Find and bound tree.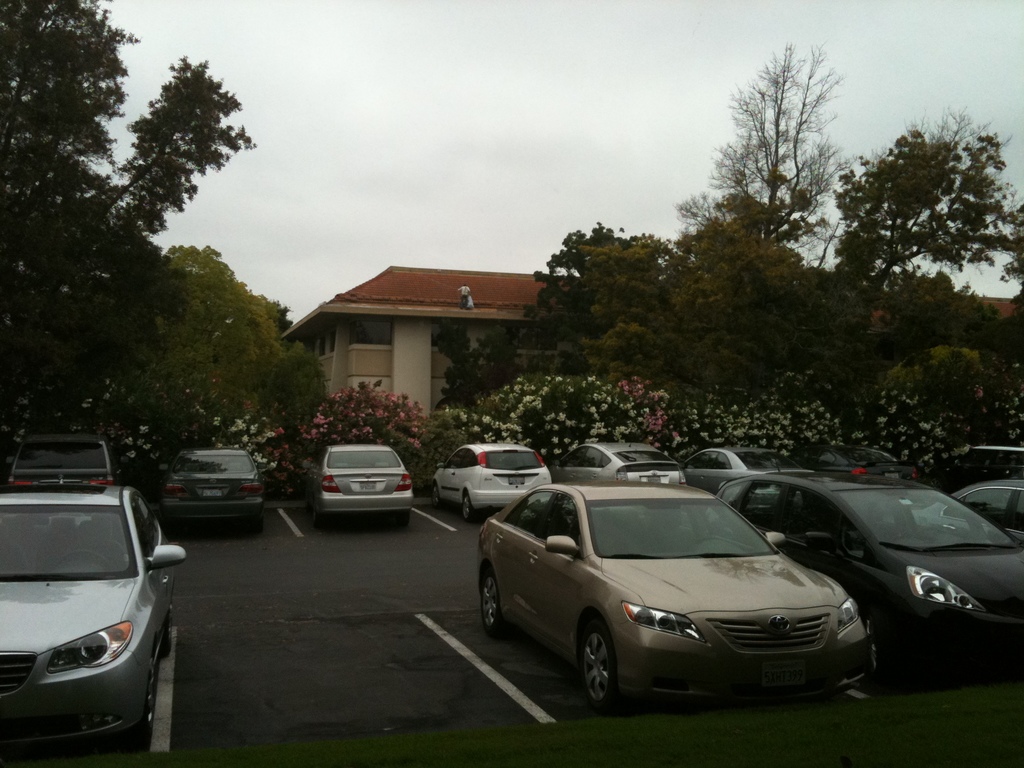
Bound: 675/47/856/269.
